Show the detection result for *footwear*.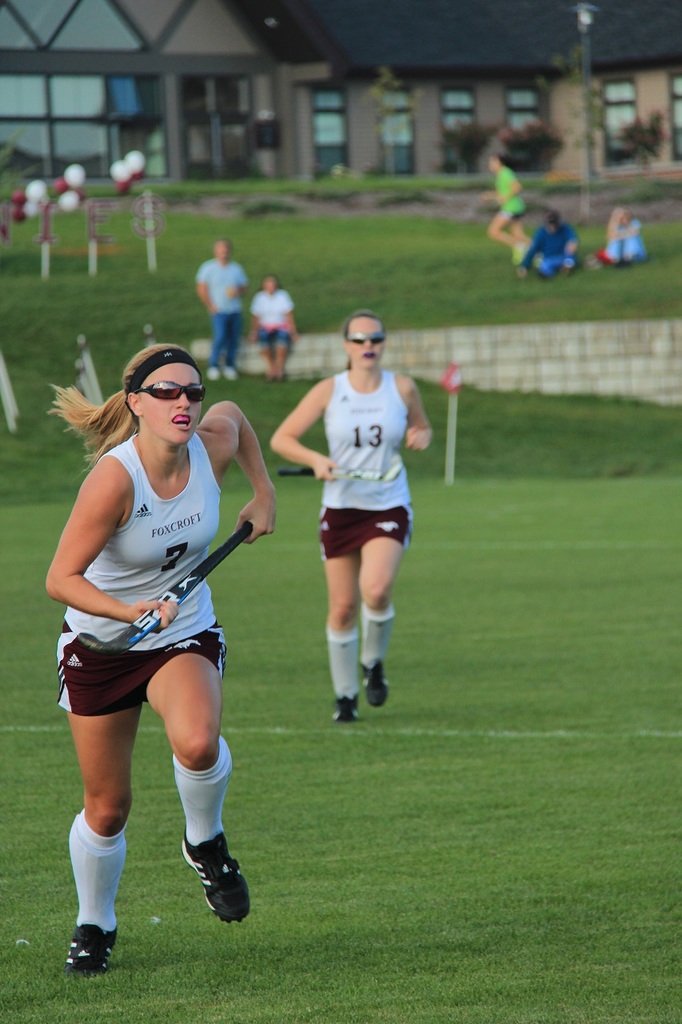
{"left": 534, "top": 270, "right": 543, "bottom": 281}.
